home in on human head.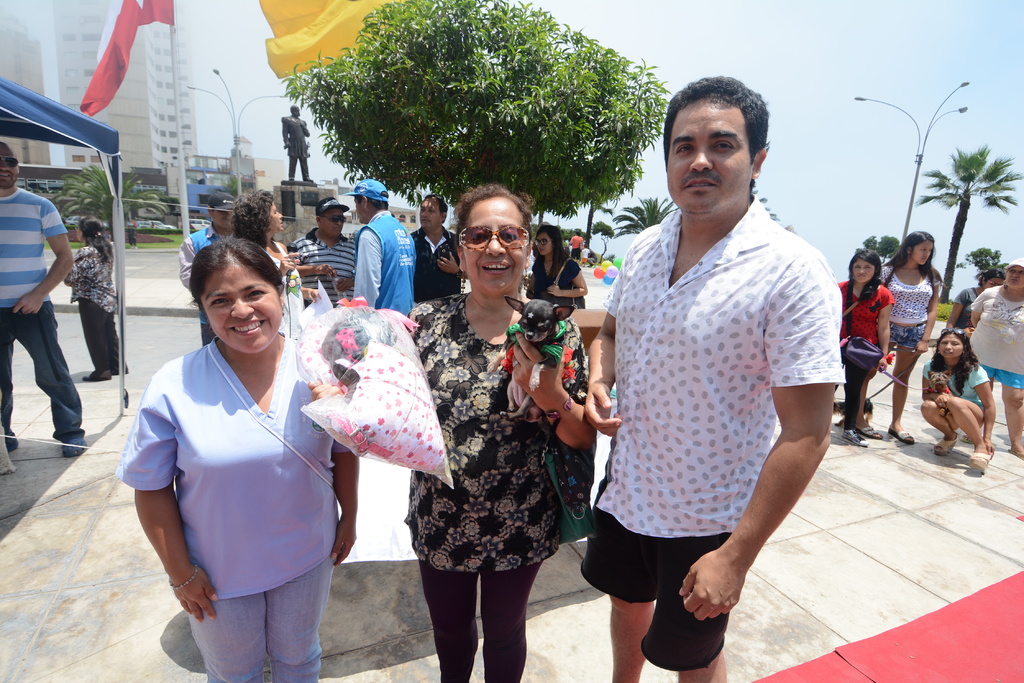
Homed in at region(451, 184, 532, 300).
